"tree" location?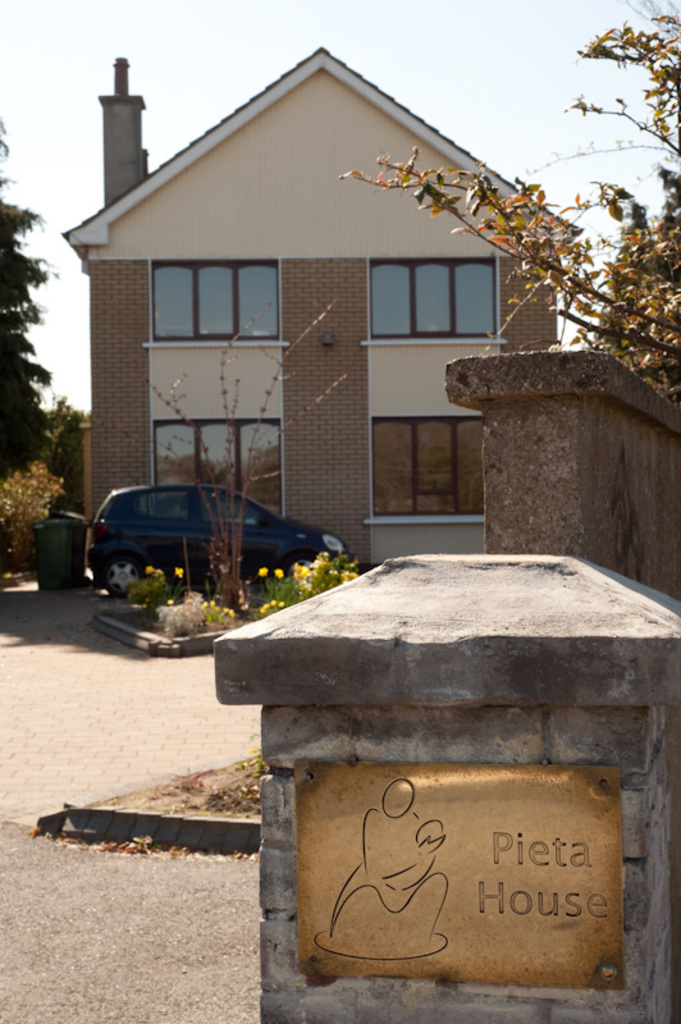
detection(333, 0, 680, 413)
